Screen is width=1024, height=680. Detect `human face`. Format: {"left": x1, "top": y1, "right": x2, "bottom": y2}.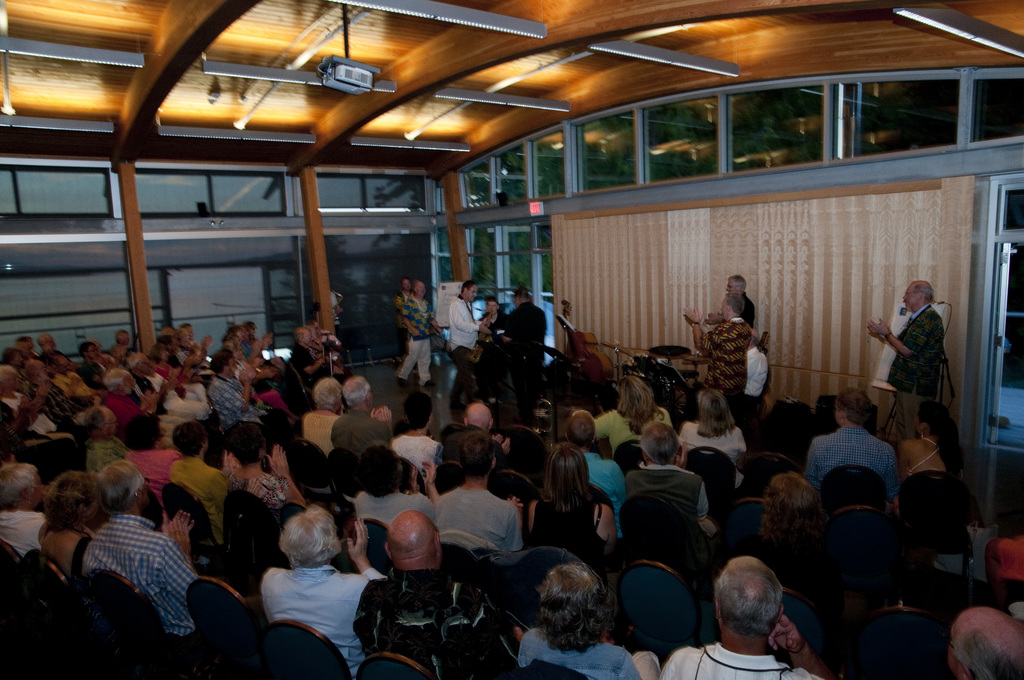
{"left": 727, "top": 280, "right": 733, "bottom": 293}.
